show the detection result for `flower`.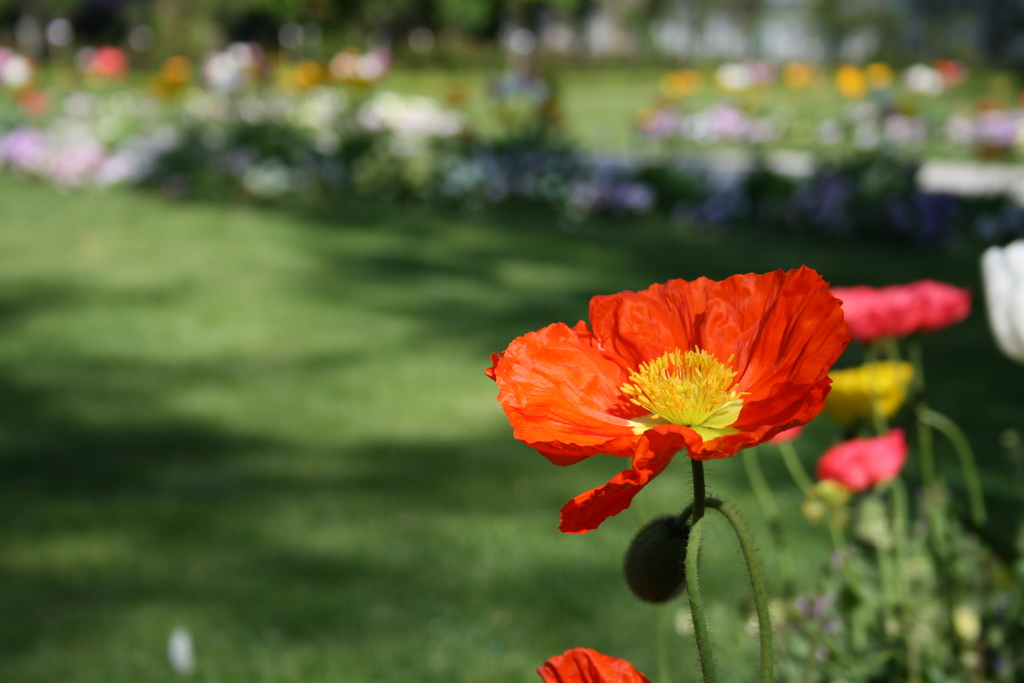
701 1 744 58.
